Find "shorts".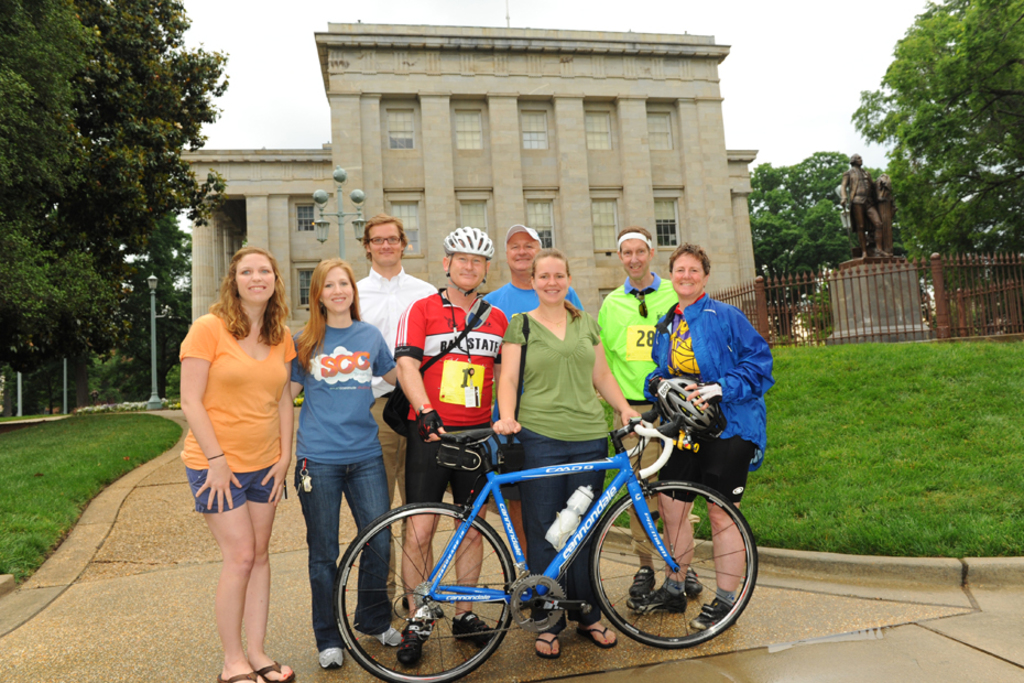
(x1=611, y1=401, x2=661, y2=518).
